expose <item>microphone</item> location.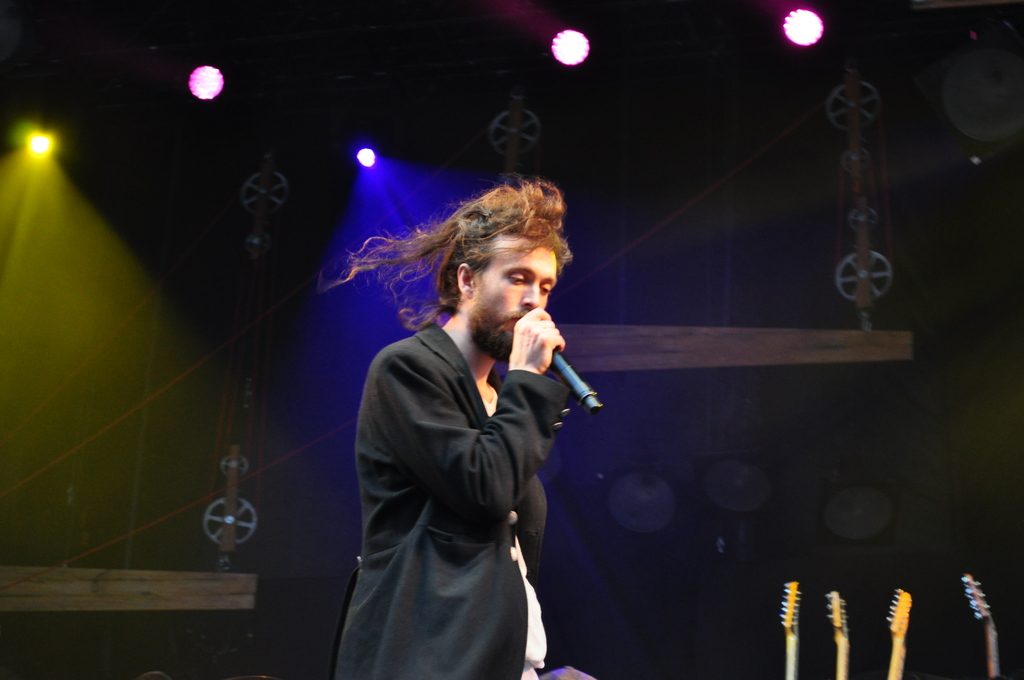
Exposed at <bbox>549, 345, 614, 424</bbox>.
